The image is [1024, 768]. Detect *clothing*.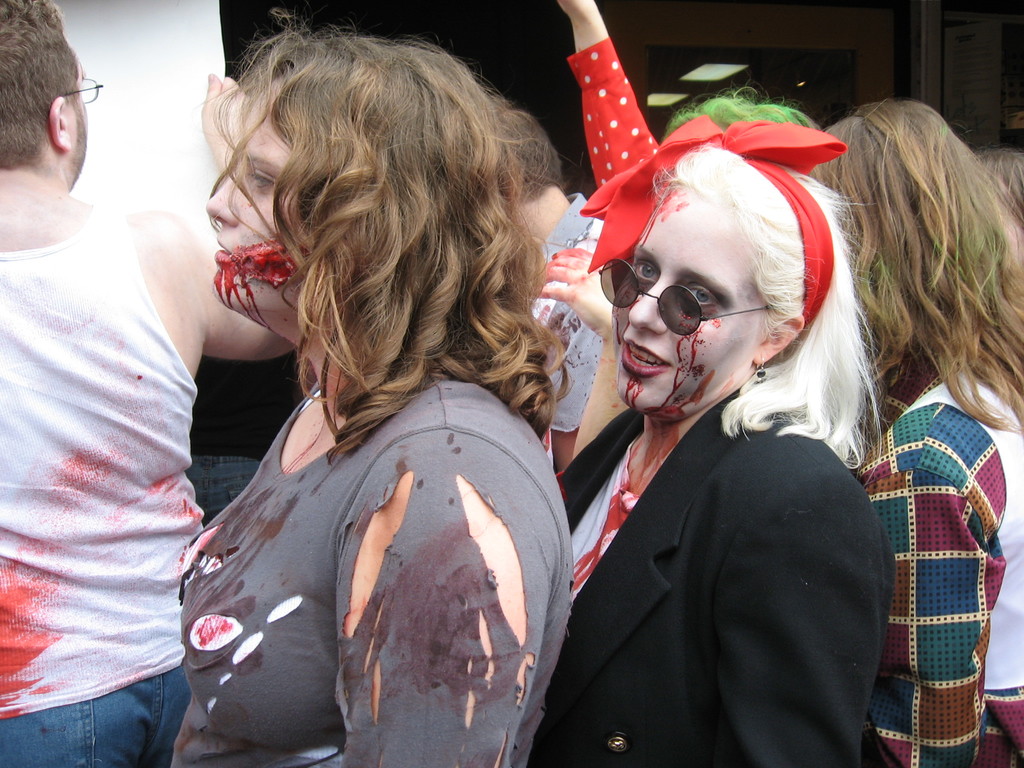
Detection: 868,394,1016,766.
